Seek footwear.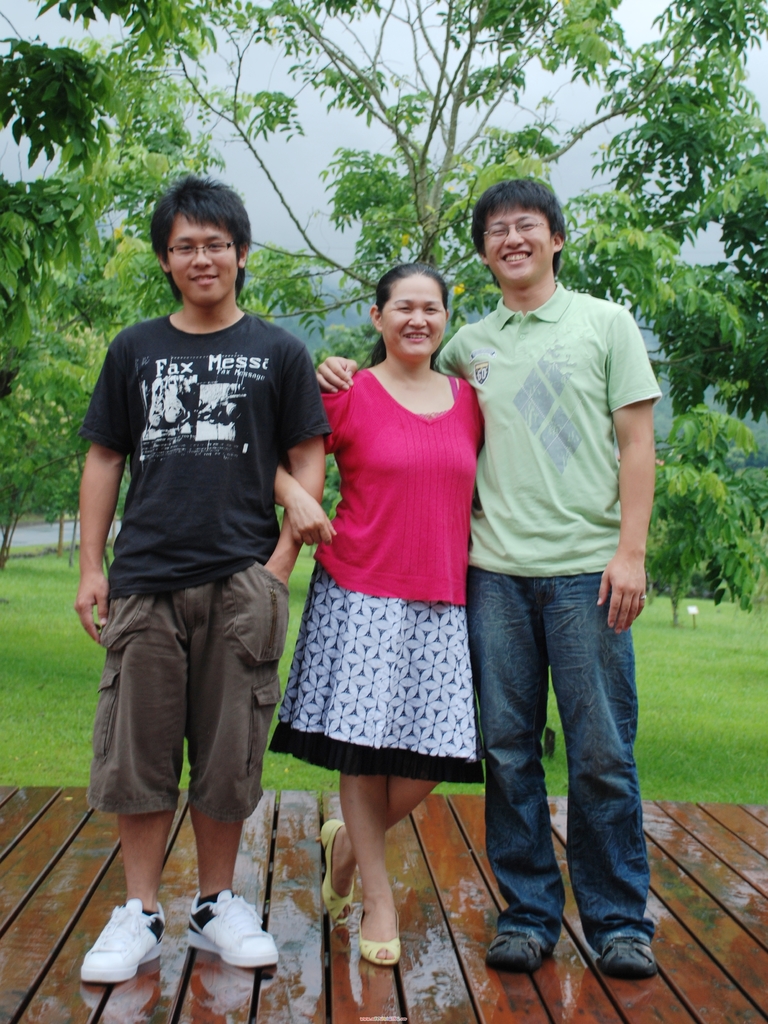
rect(325, 817, 358, 925).
